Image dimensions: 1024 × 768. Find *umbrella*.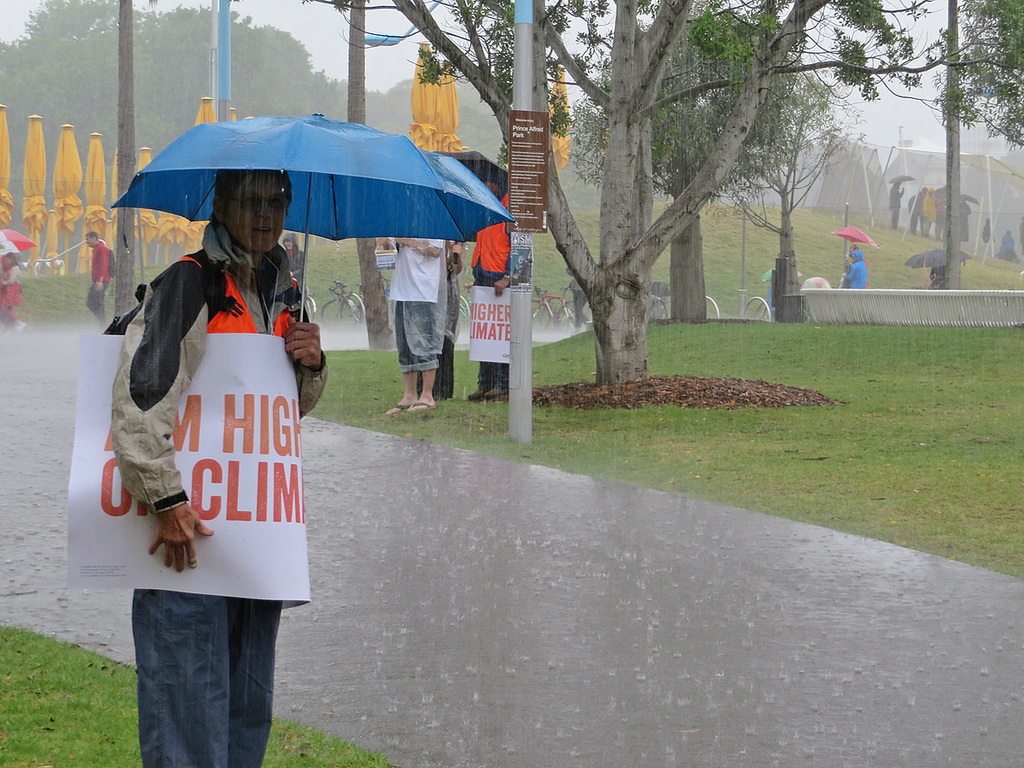
region(908, 247, 948, 270).
